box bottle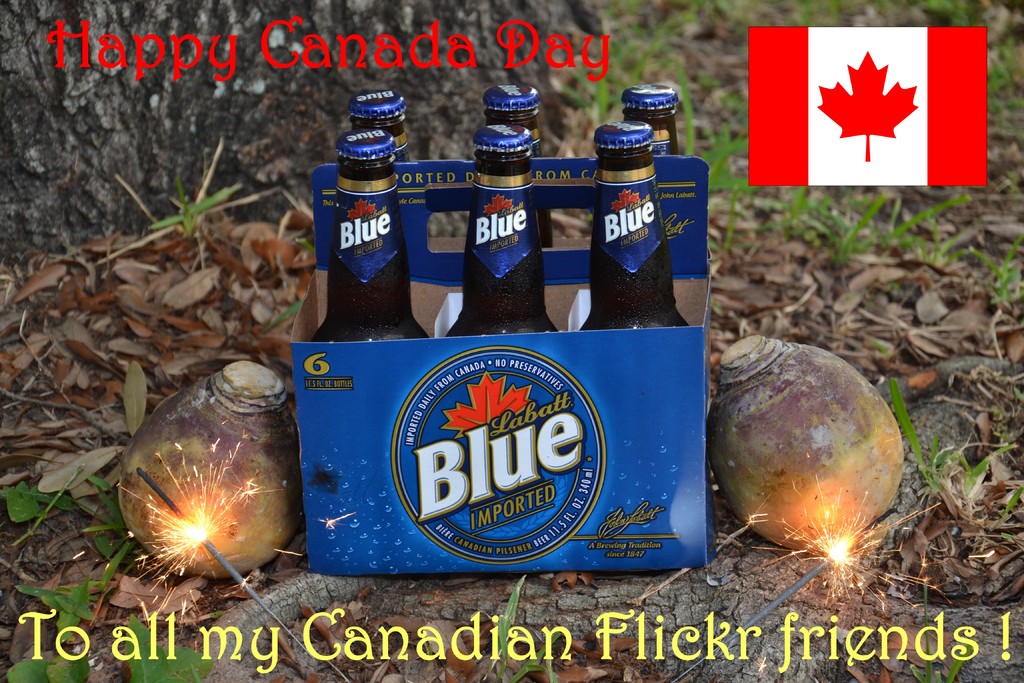
bbox(340, 85, 413, 165)
